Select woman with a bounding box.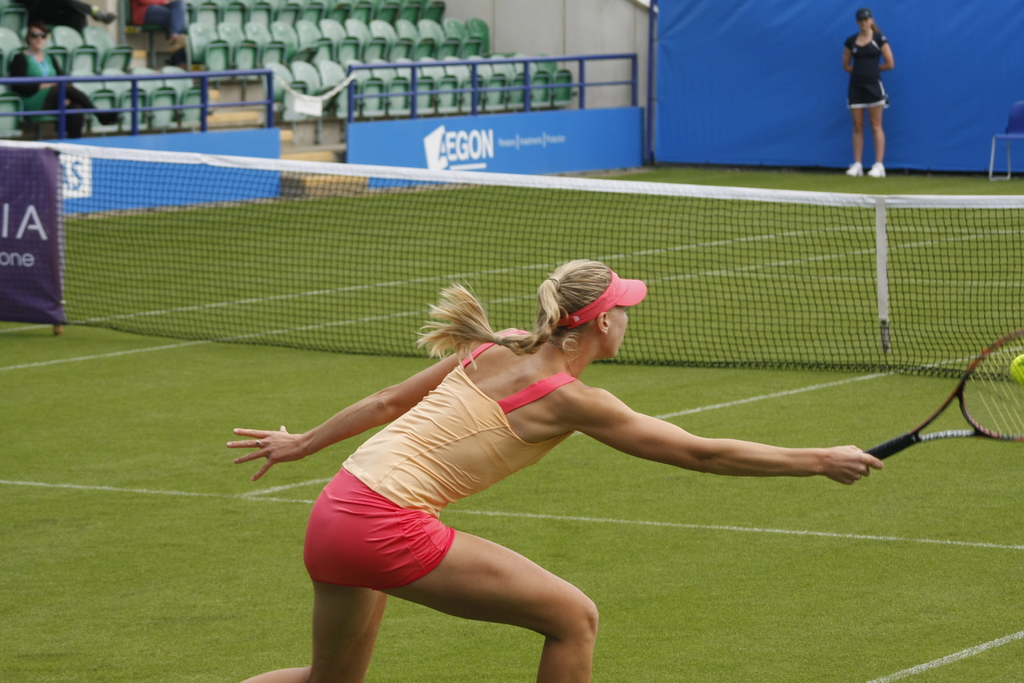
bbox(6, 21, 122, 137).
